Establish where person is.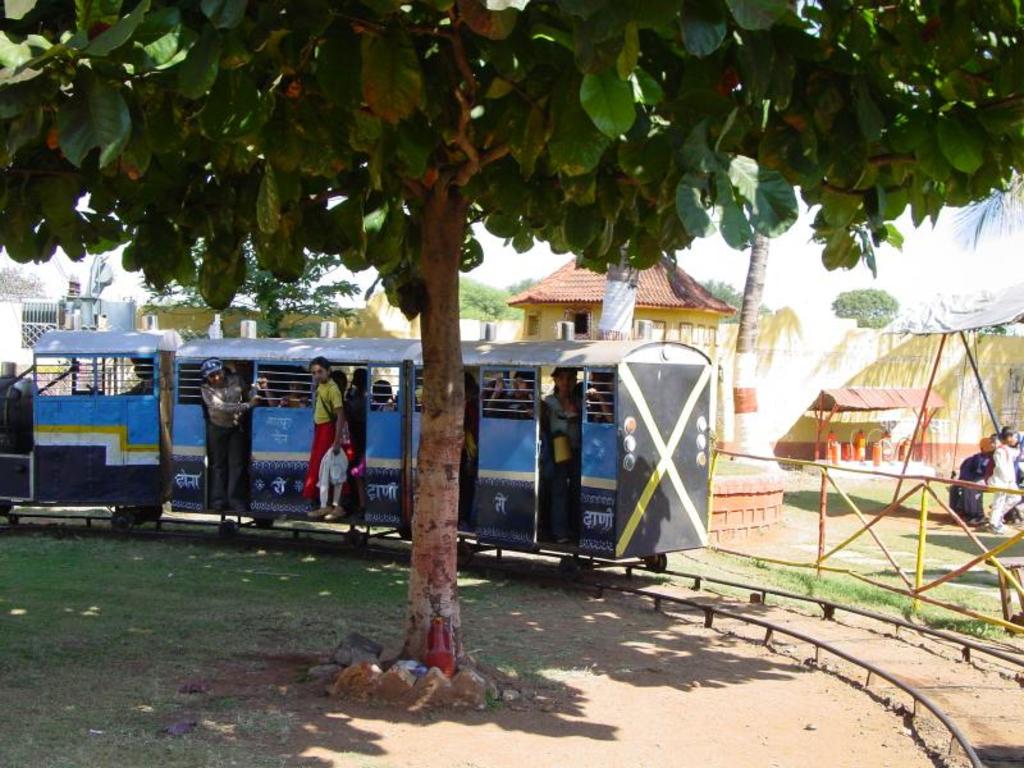
Established at 300, 355, 355, 525.
